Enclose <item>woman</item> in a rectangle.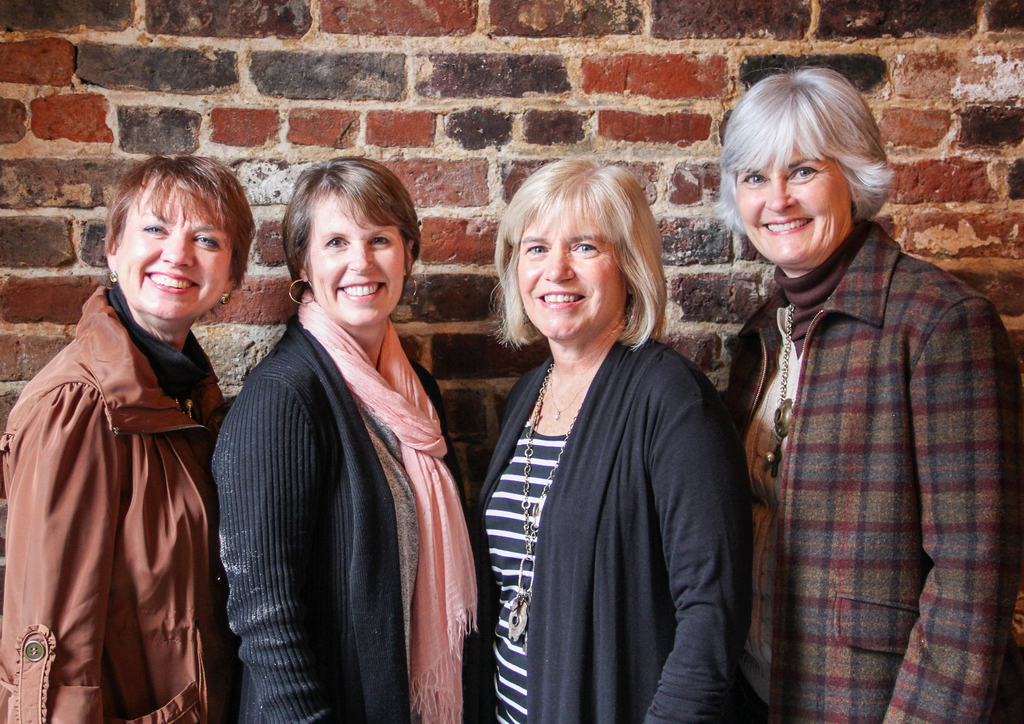
rect(0, 152, 257, 723).
